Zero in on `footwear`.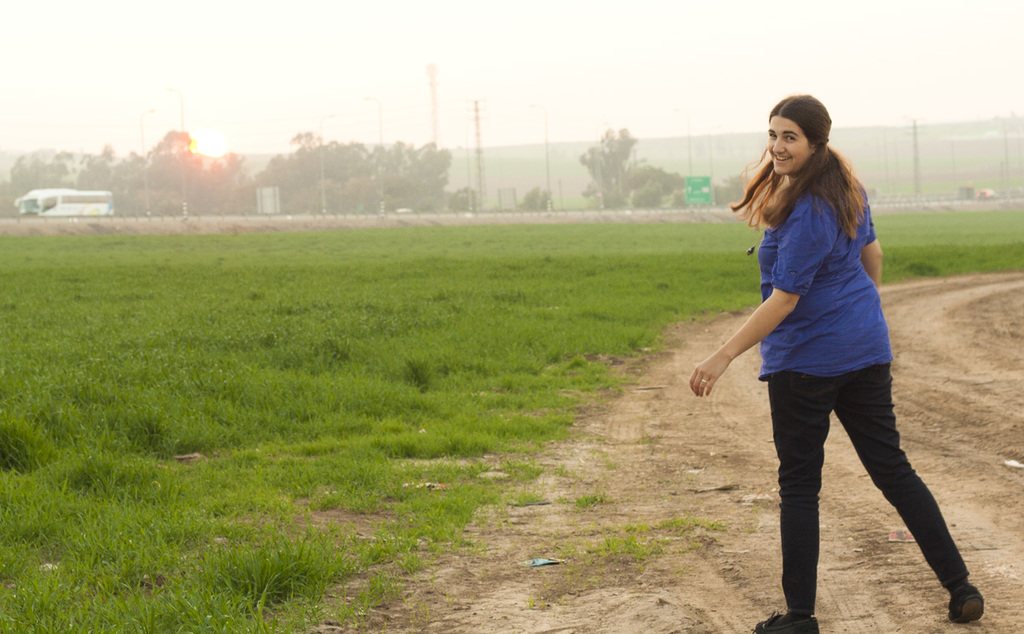
Zeroed in: x1=758, y1=613, x2=823, y2=633.
